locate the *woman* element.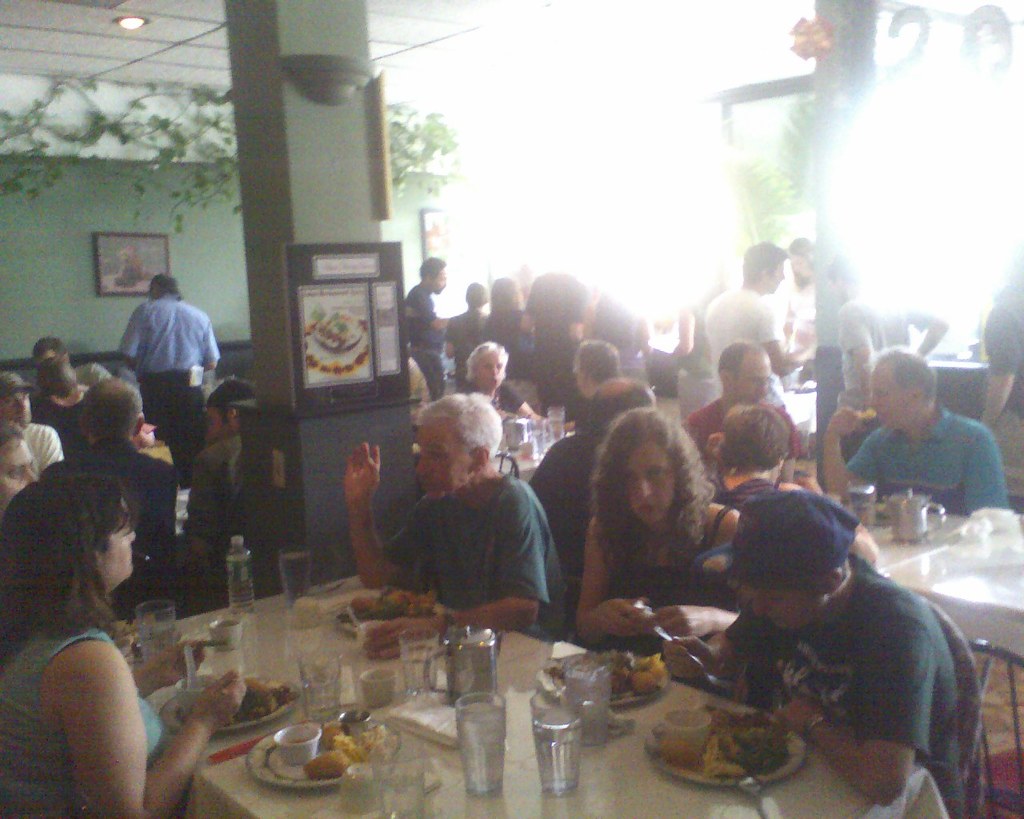
Element bbox: <bbox>650, 492, 974, 818</bbox>.
